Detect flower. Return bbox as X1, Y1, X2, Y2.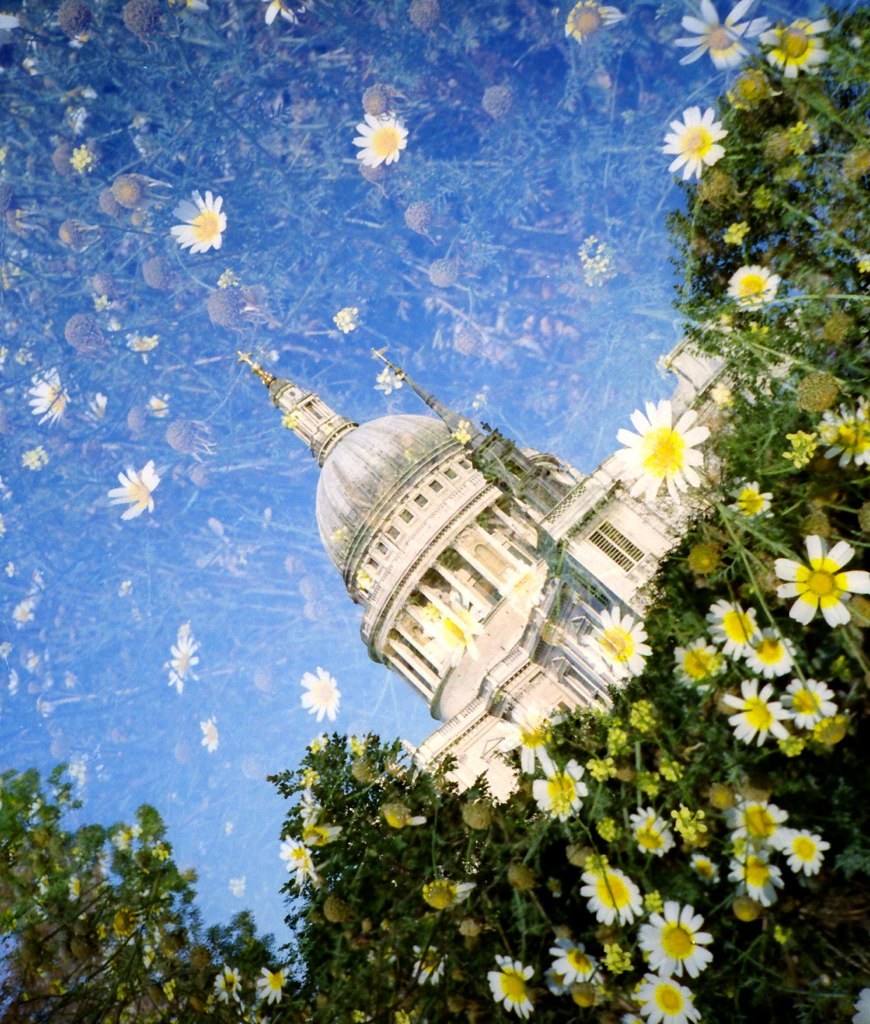
751, 629, 797, 680.
